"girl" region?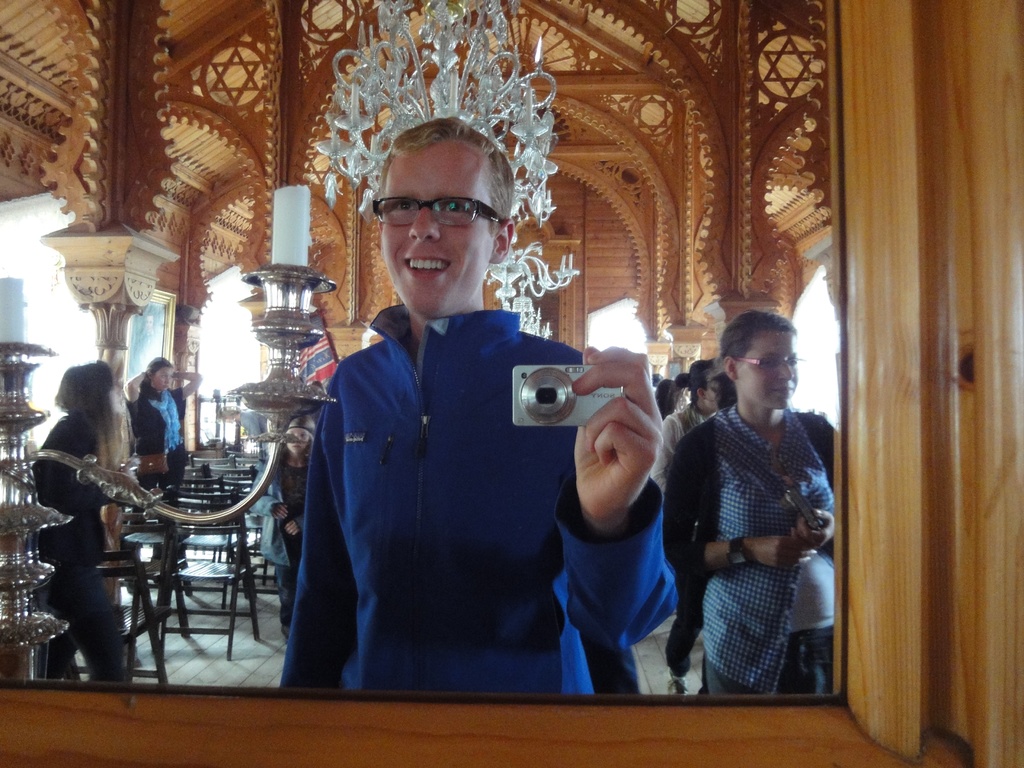
left=124, top=358, right=200, bottom=590
